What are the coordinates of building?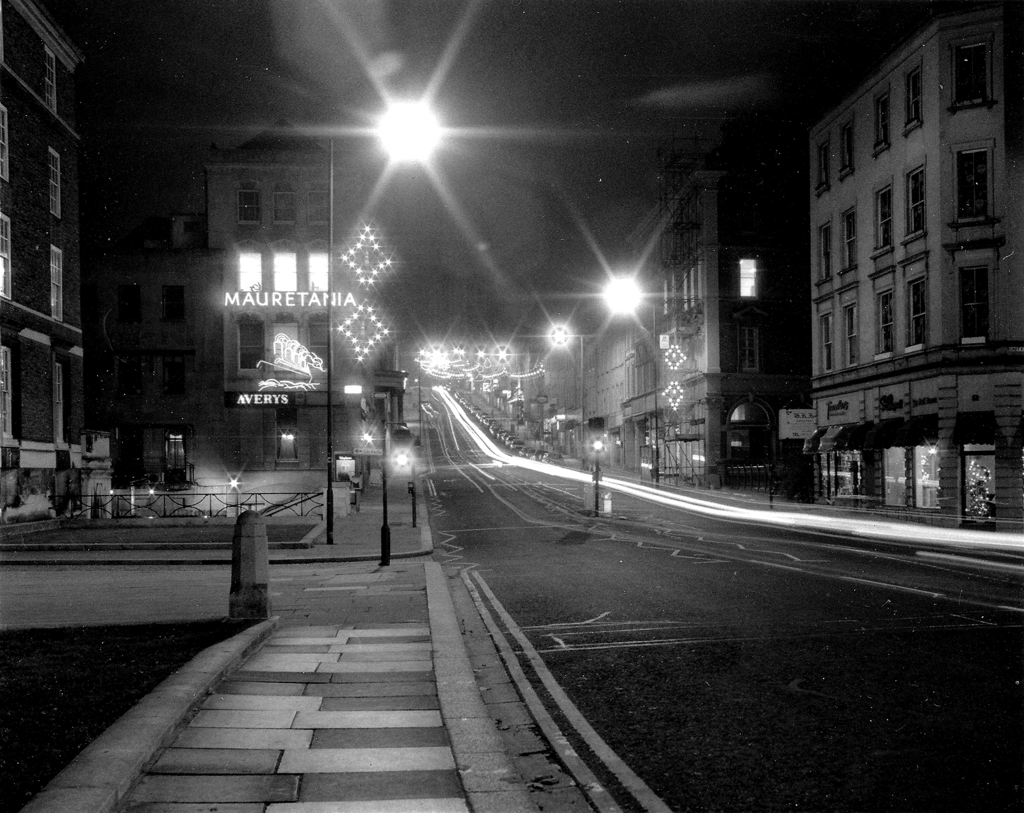
(x1=808, y1=0, x2=1023, y2=522).
